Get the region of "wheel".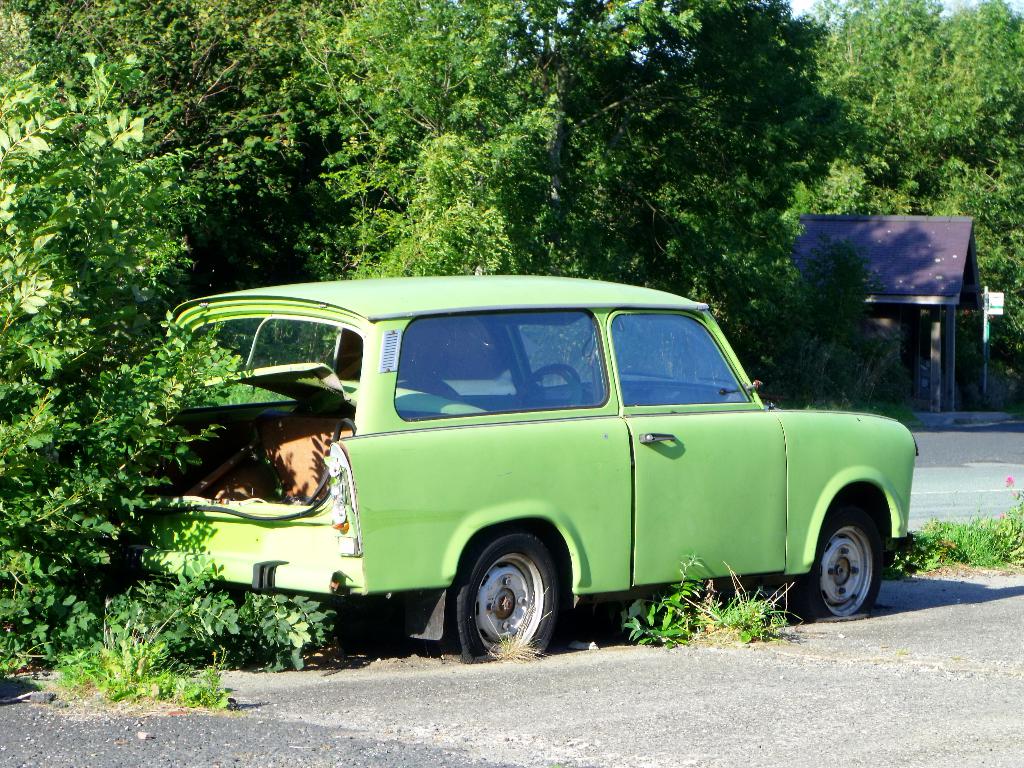
(x1=445, y1=543, x2=573, y2=657).
